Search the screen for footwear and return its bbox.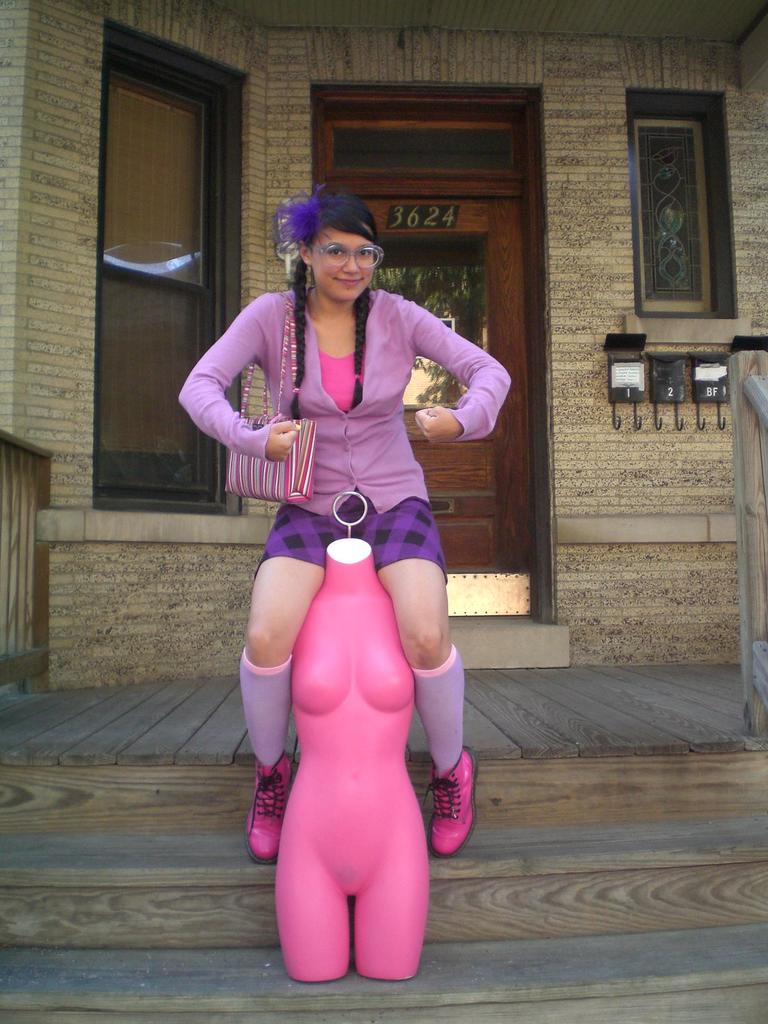
Found: crop(430, 739, 482, 868).
